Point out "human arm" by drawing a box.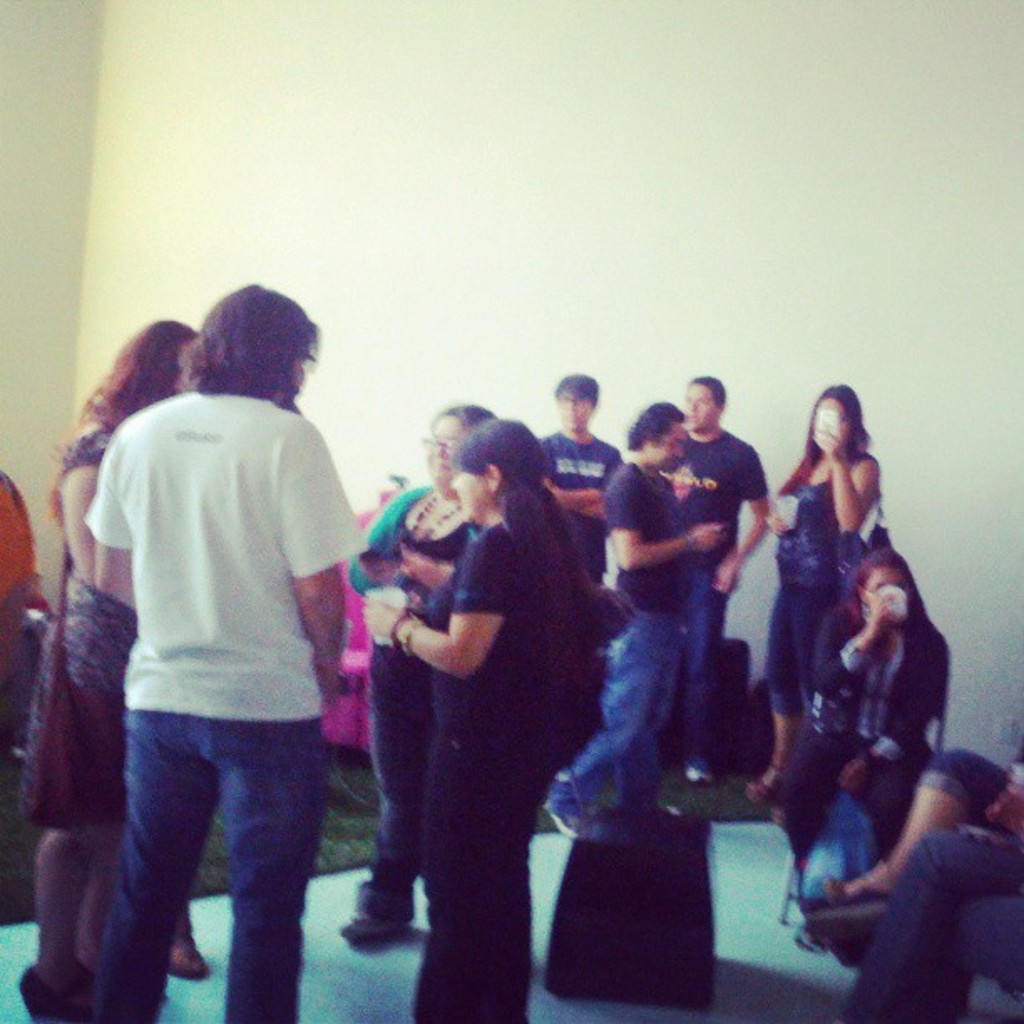
(left=366, top=532, right=502, bottom=671).
